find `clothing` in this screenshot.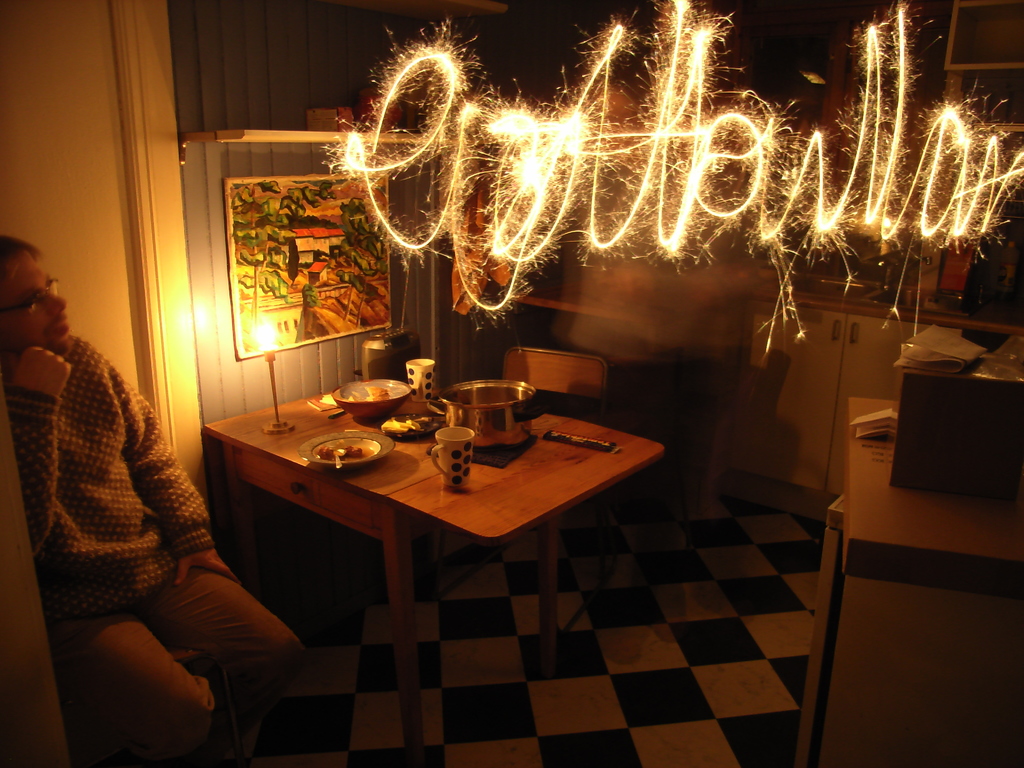
The bounding box for `clothing` is region(6, 333, 296, 767).
